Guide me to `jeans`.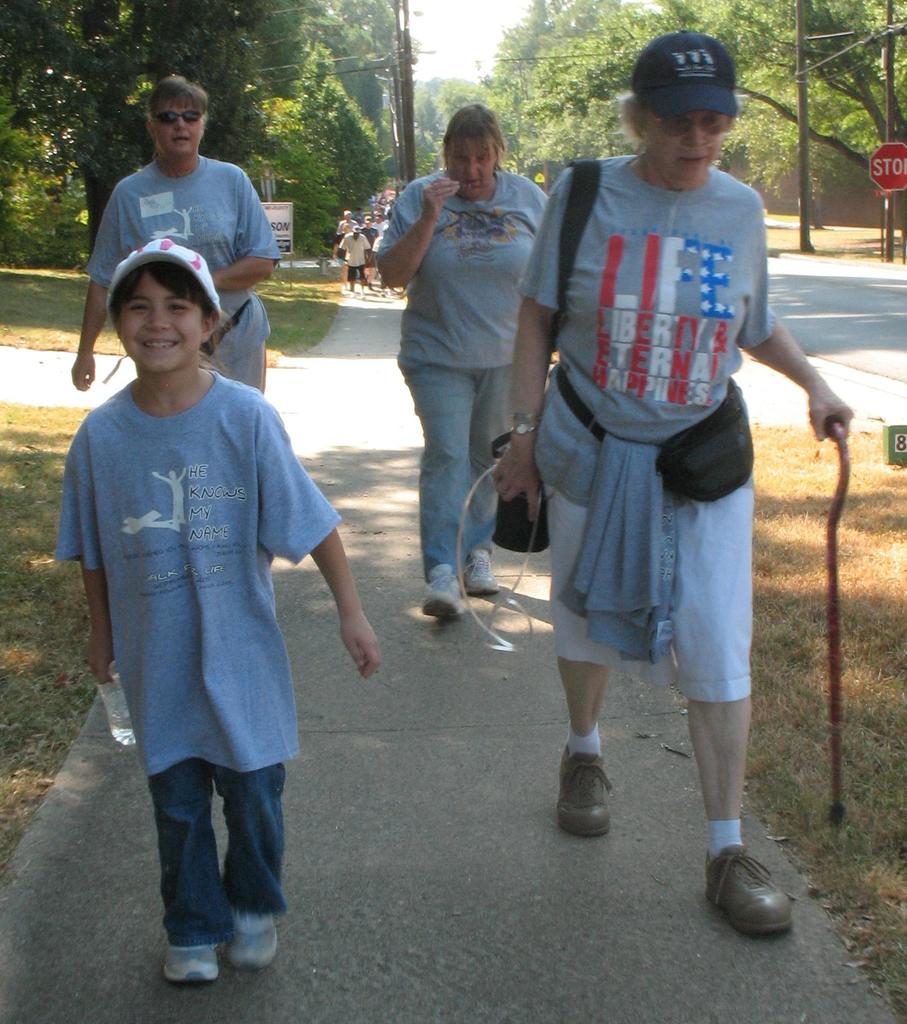
Guidance: <bbox>147, 753, 286, 948</bbox>.
